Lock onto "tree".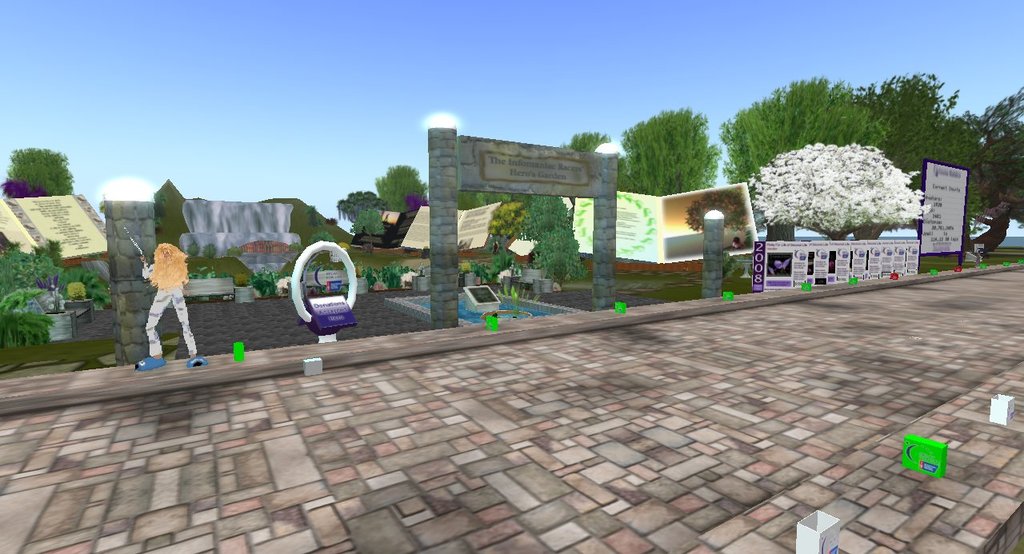
Locked: crop(718, 66, 898, 181).
